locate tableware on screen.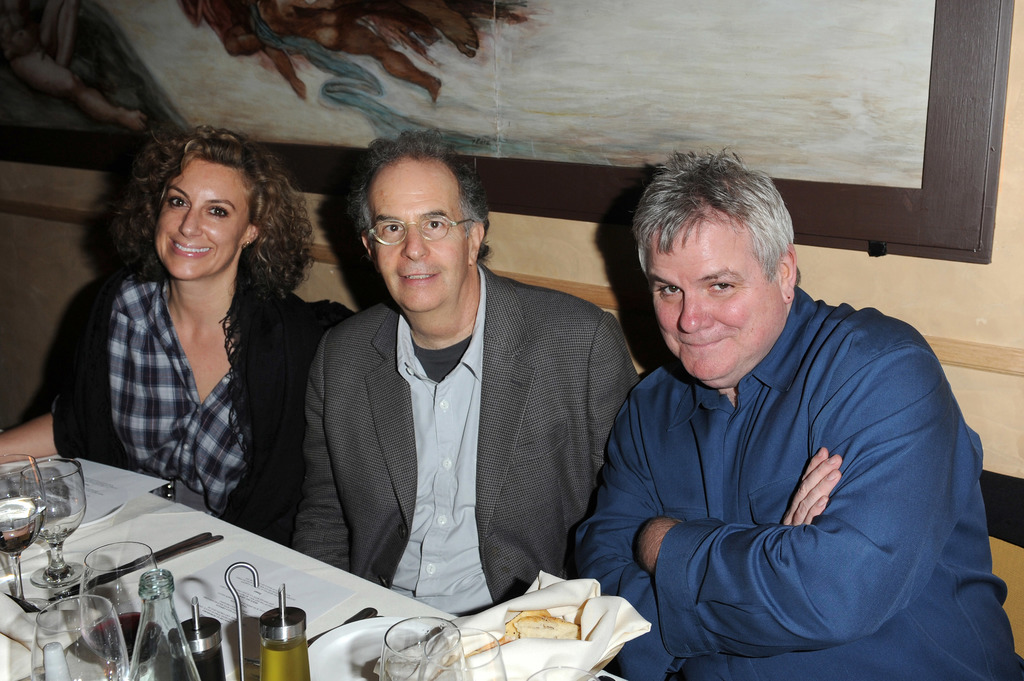
On screen at 422/626/510/680.
